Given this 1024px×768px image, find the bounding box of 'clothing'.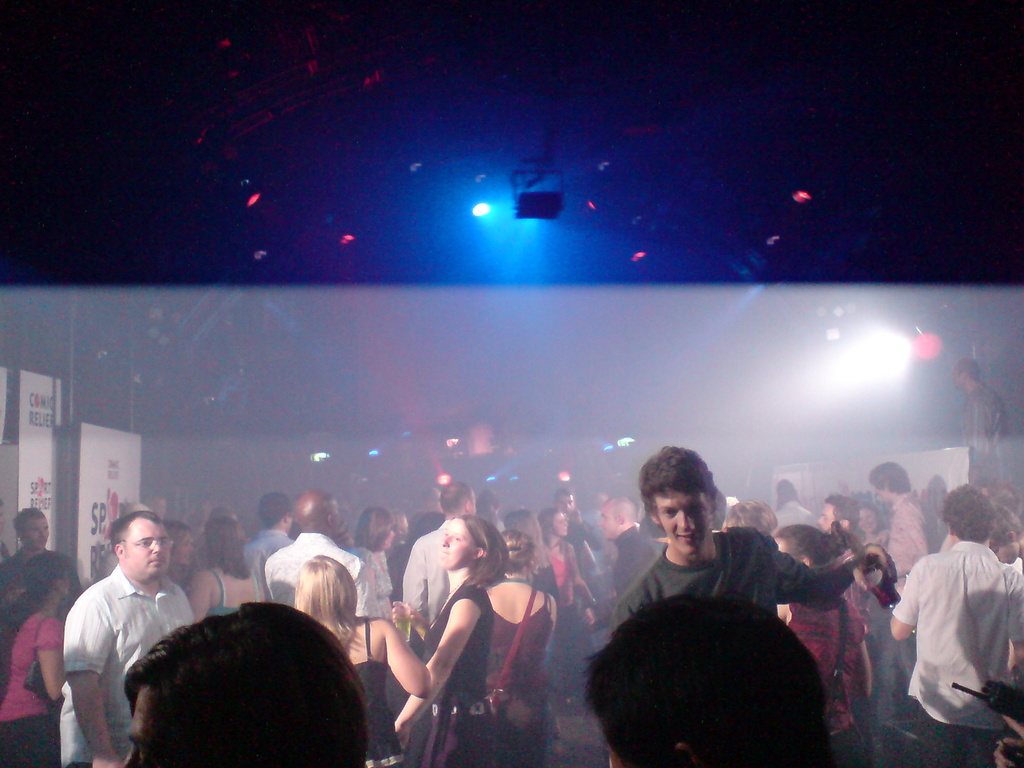
BBox(422, 578, 495, 767).
